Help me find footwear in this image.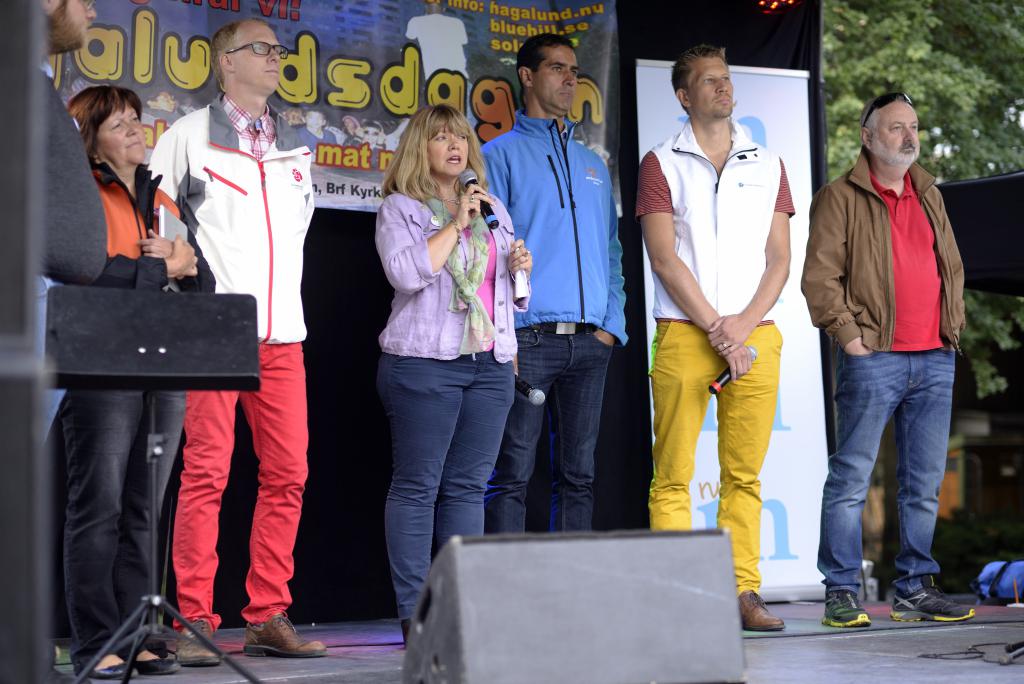
Found it: 174, 619, 221, 665.
